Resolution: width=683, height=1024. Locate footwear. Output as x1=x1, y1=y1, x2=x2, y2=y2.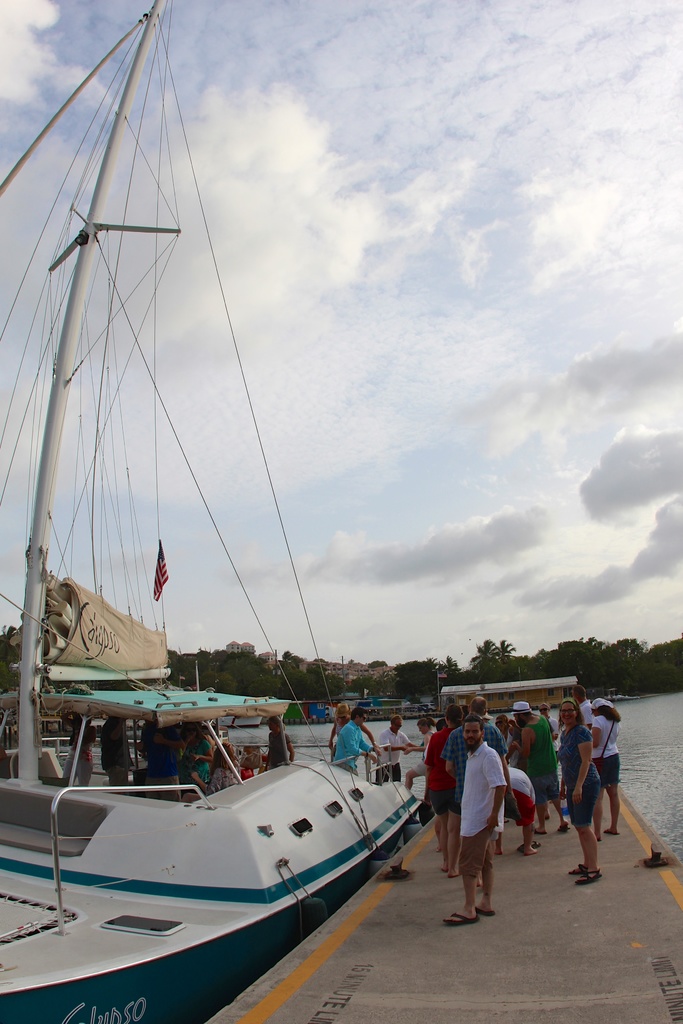
x1=516, y1=839, x2=541, y2=851.
